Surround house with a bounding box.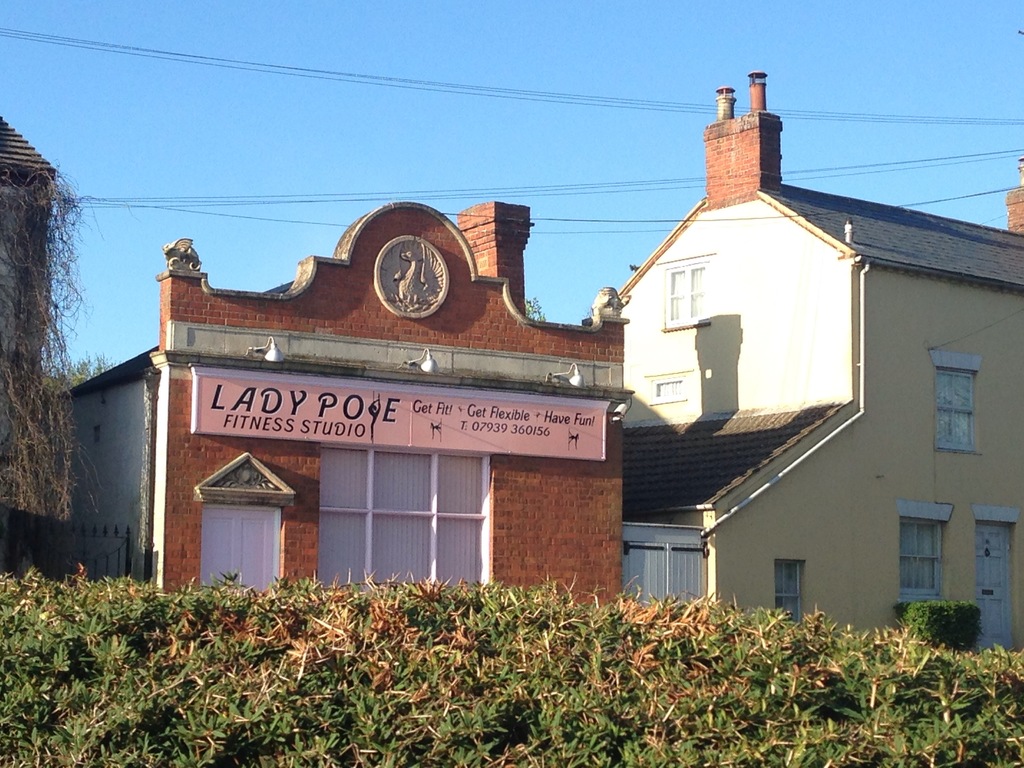
crop(581, 72, 1023, 659).
